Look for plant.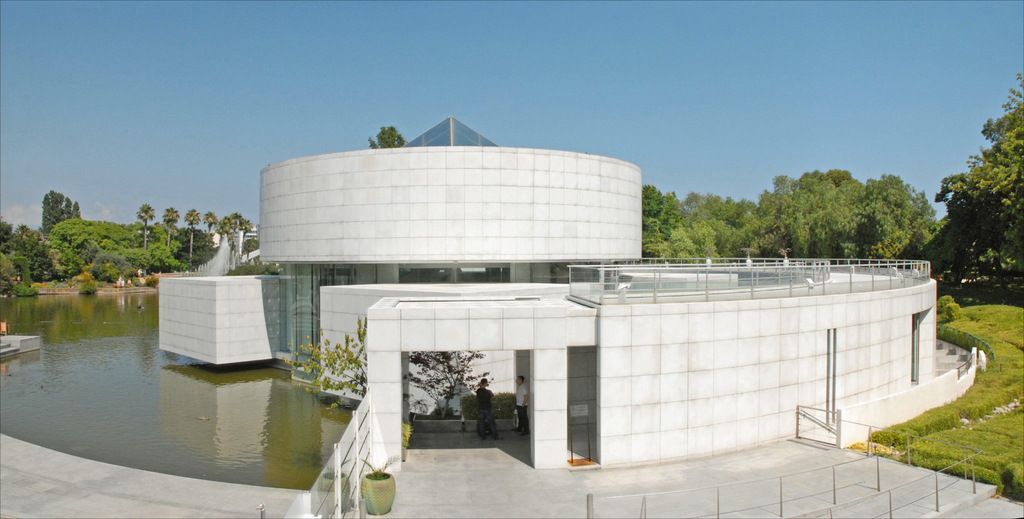
Found: x1=273 y1=315 x2=403 y2=431.
